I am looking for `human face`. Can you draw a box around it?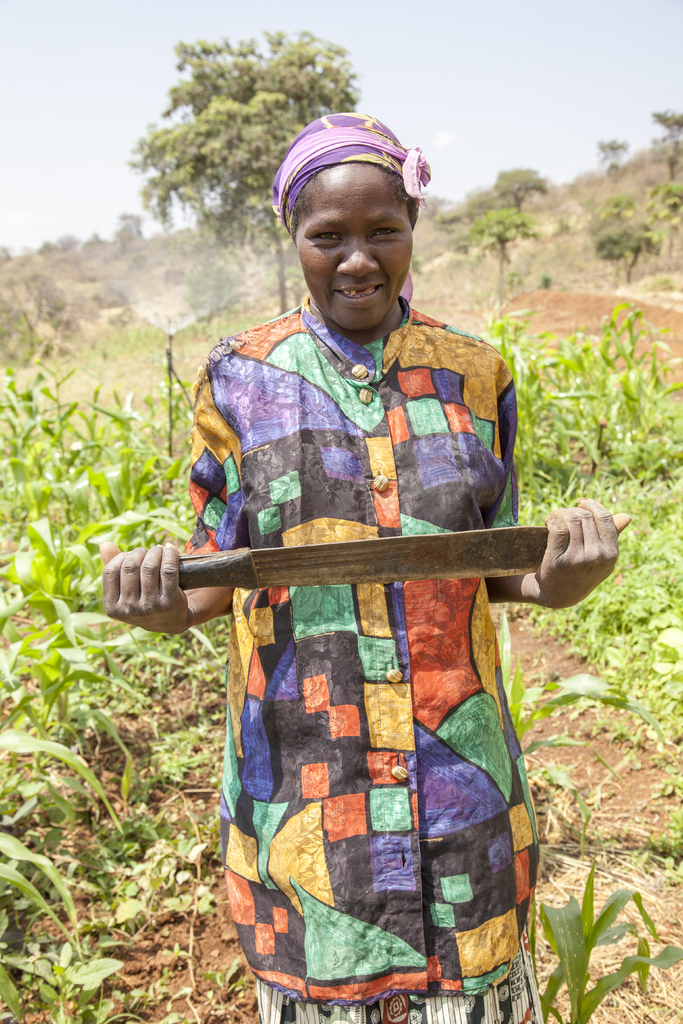
Sure, the bounding box is [299,161,414,326].
